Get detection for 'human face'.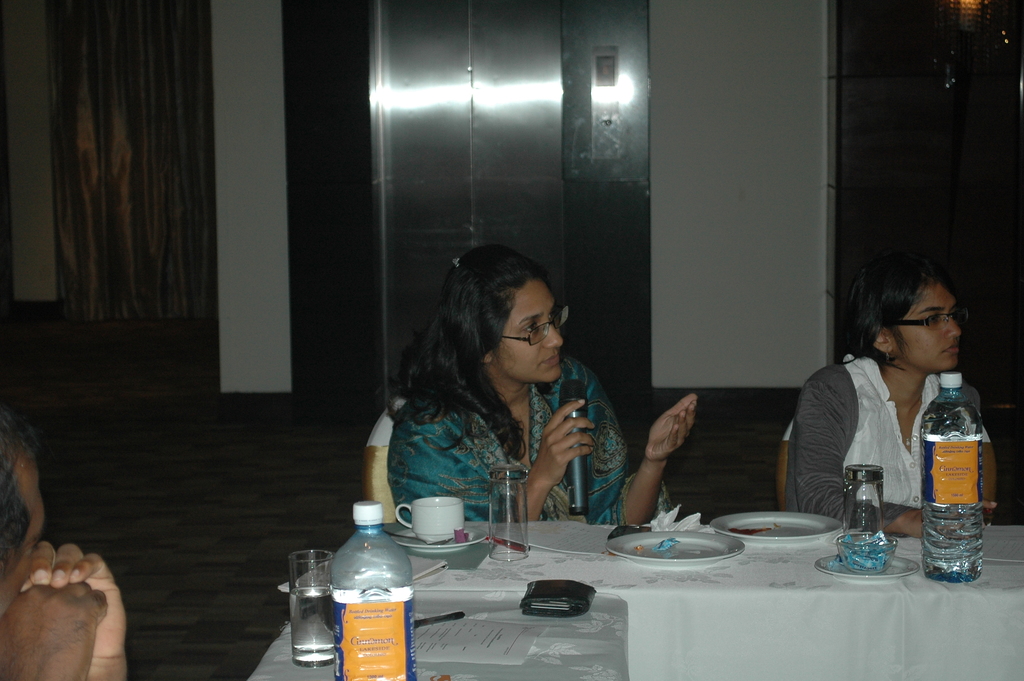
Detection: {"x1": 0, "y1": 461, "x2": 47, "y2": 618}.
